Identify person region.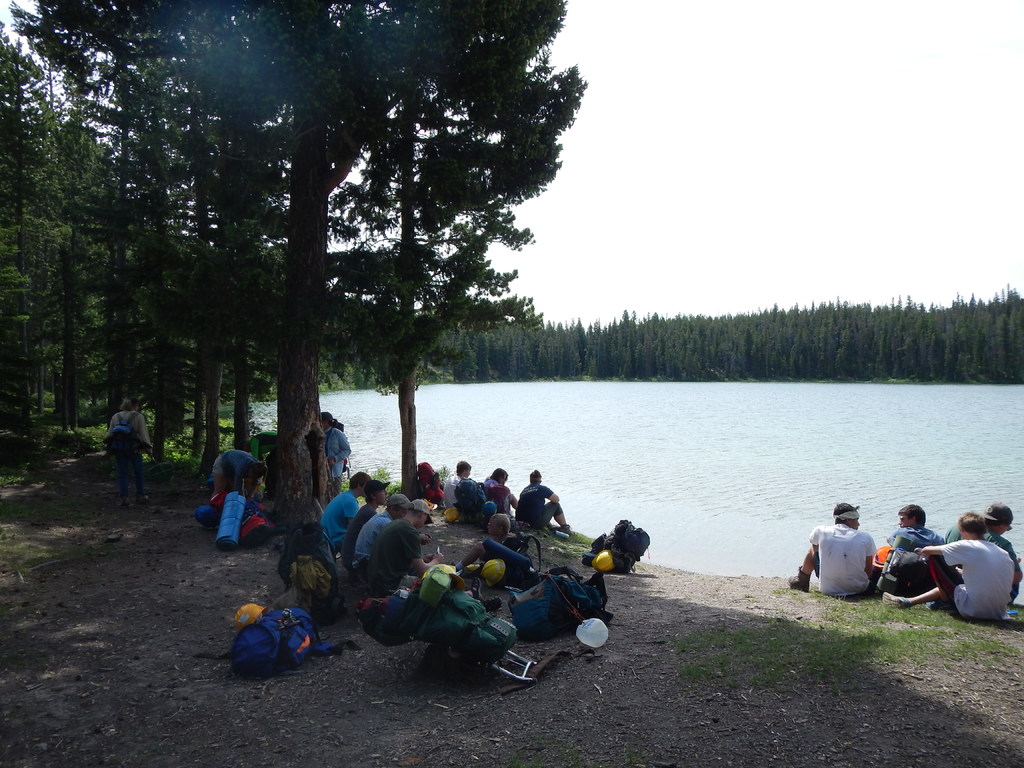
Region: pyautogui.locateOnScreen(317, 411, 353, 495).
